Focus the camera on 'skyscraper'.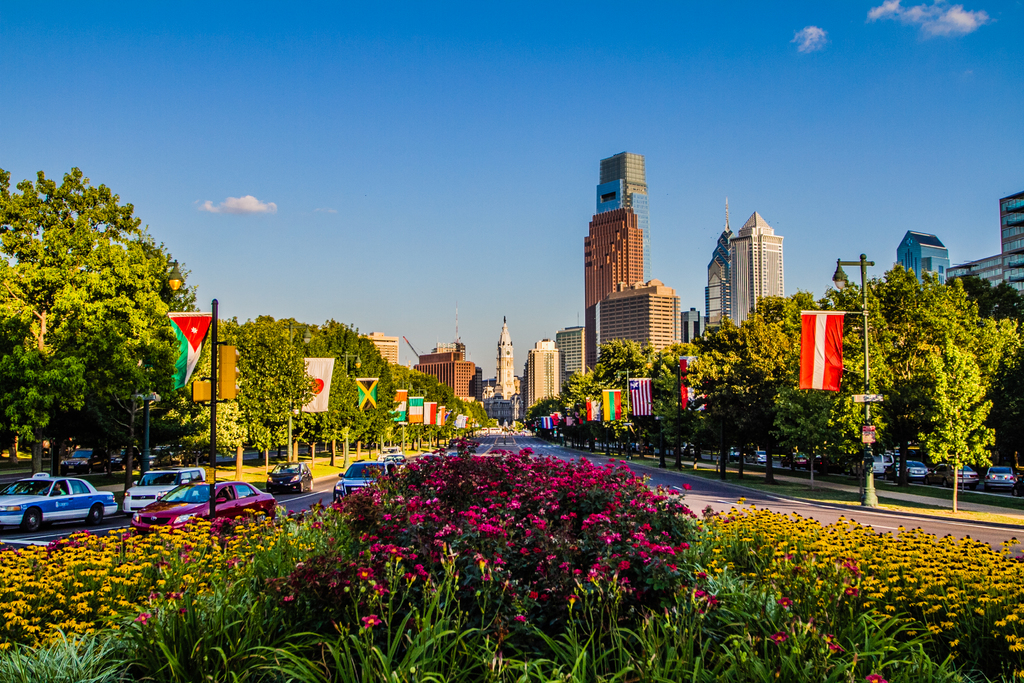
Focus region: {"left": 726, "top": 212, "right": 784, "bottom": 329}.
